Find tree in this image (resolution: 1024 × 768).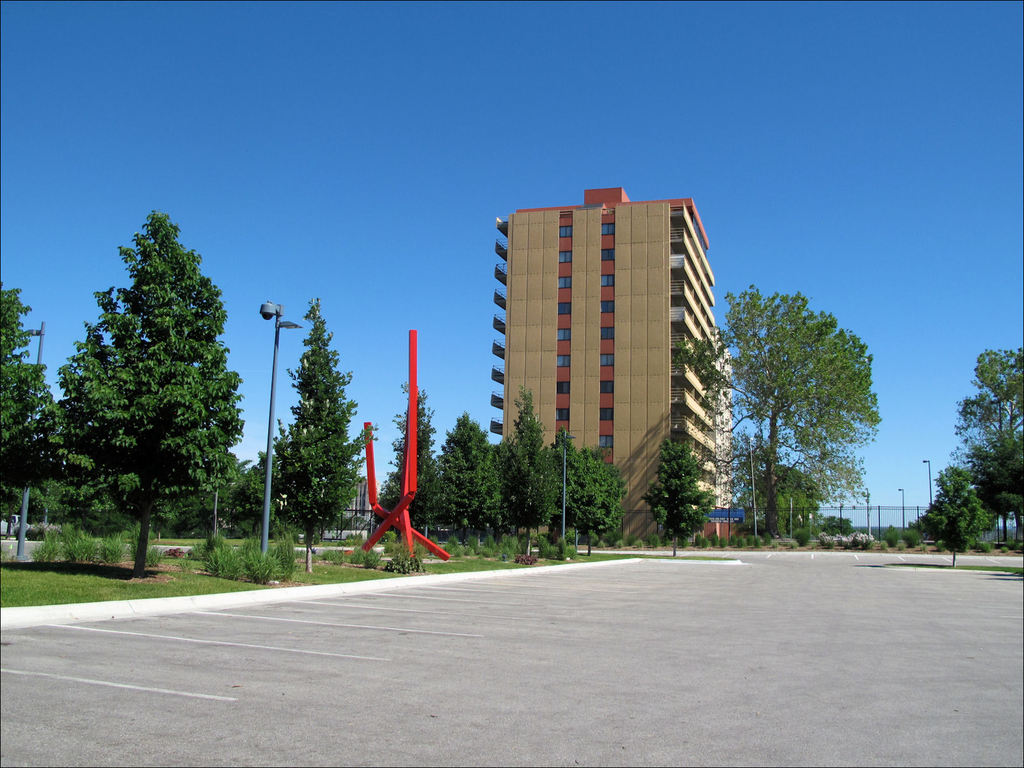
x1=742 y1=460 x2=817 y2=543.
